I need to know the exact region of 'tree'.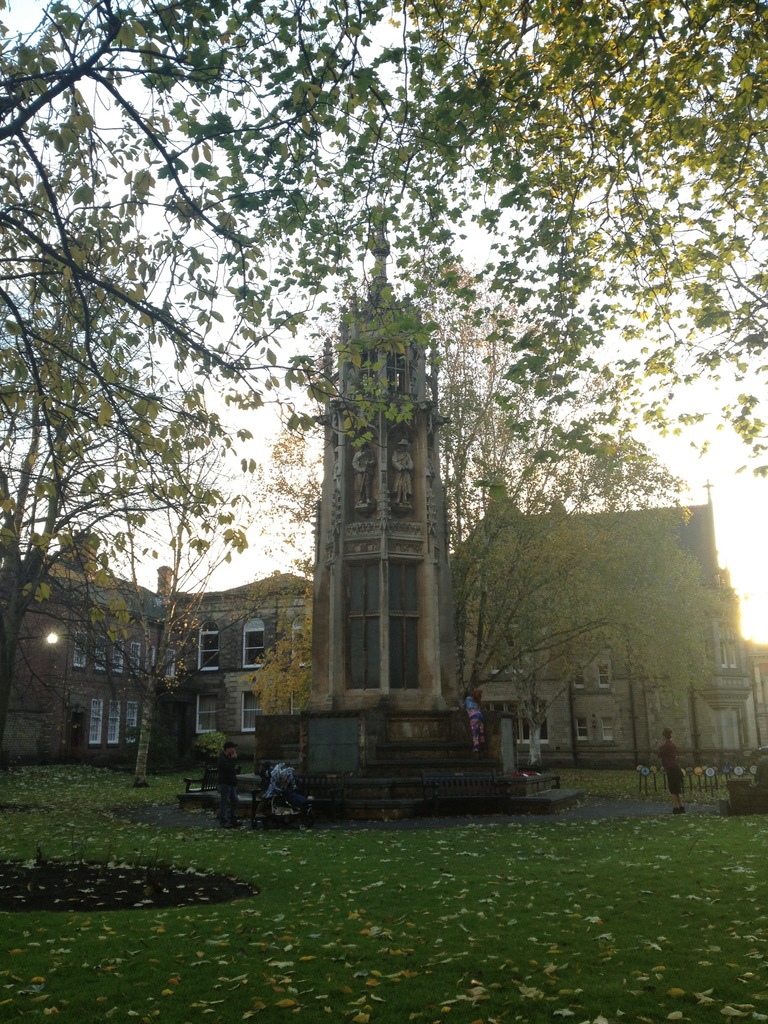
Region: region(13, 435, 274, 781).
